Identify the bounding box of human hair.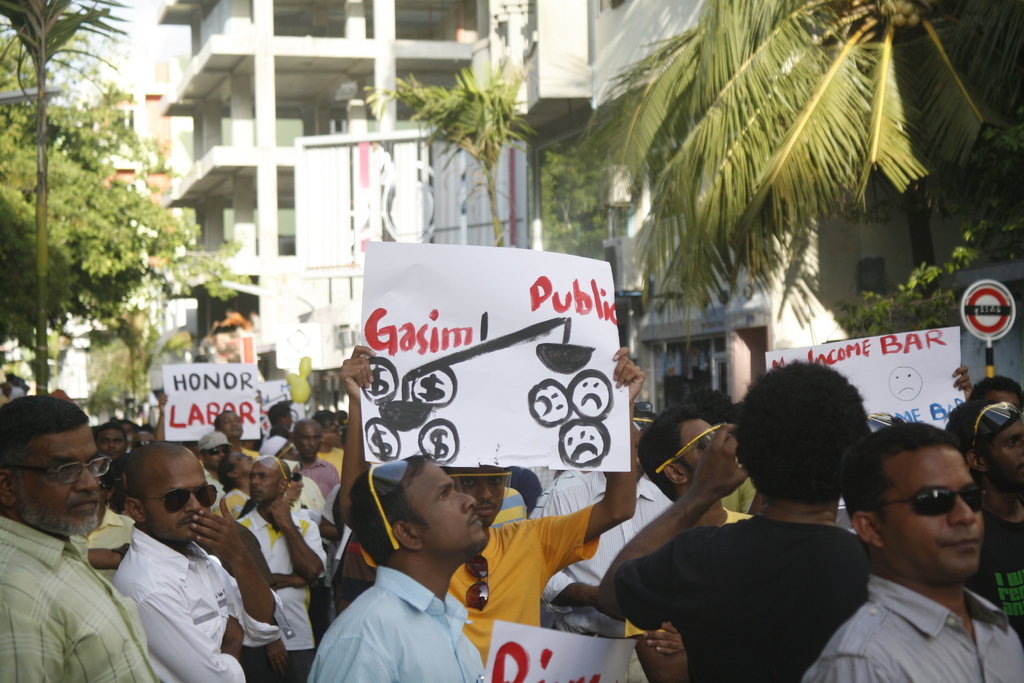
Rect(214, 449, 238, 493).
